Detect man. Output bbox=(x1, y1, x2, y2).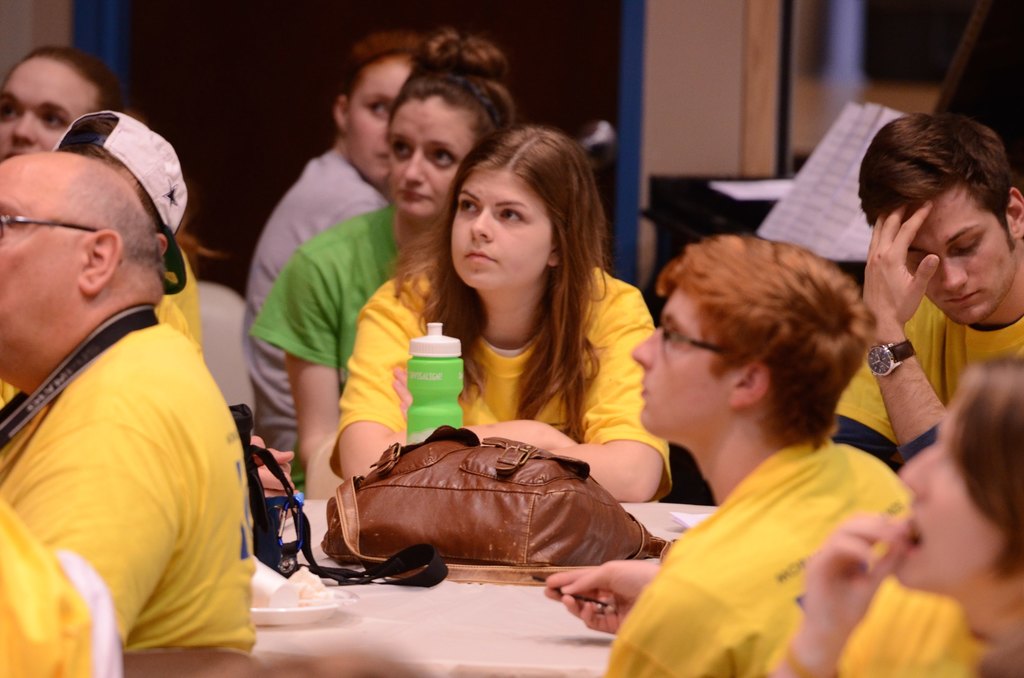
bbox=(0, 111, 204, 408).
